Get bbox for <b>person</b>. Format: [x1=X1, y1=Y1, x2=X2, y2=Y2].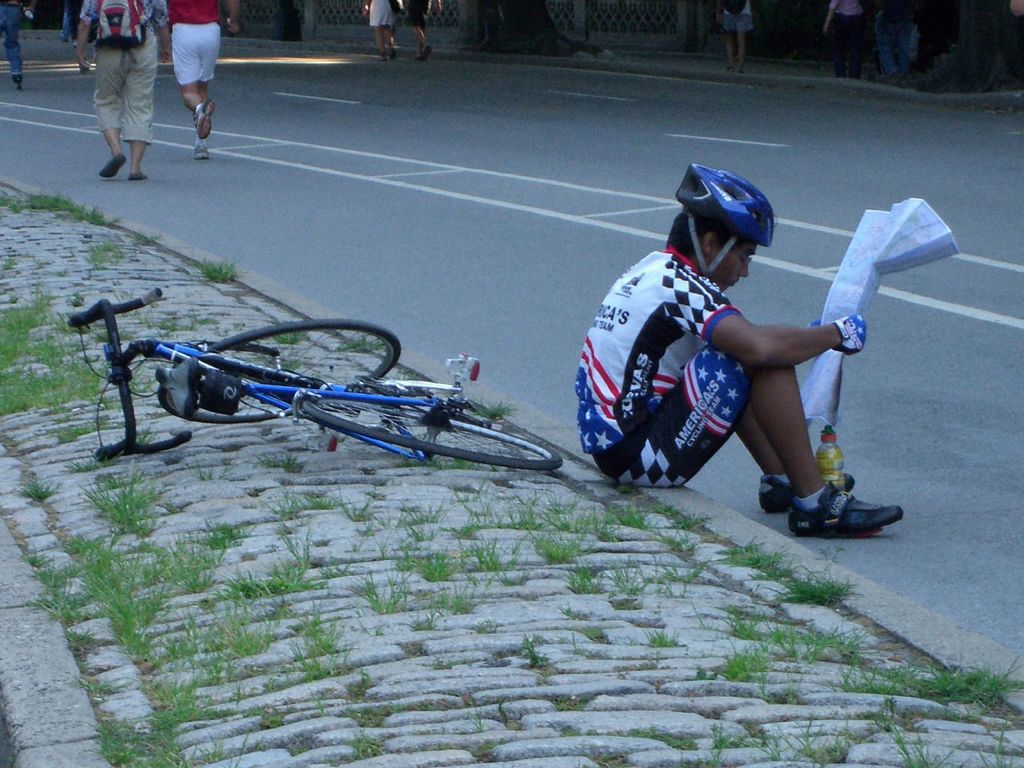
[x1=600, y1=169, x2=871, y2=536].
